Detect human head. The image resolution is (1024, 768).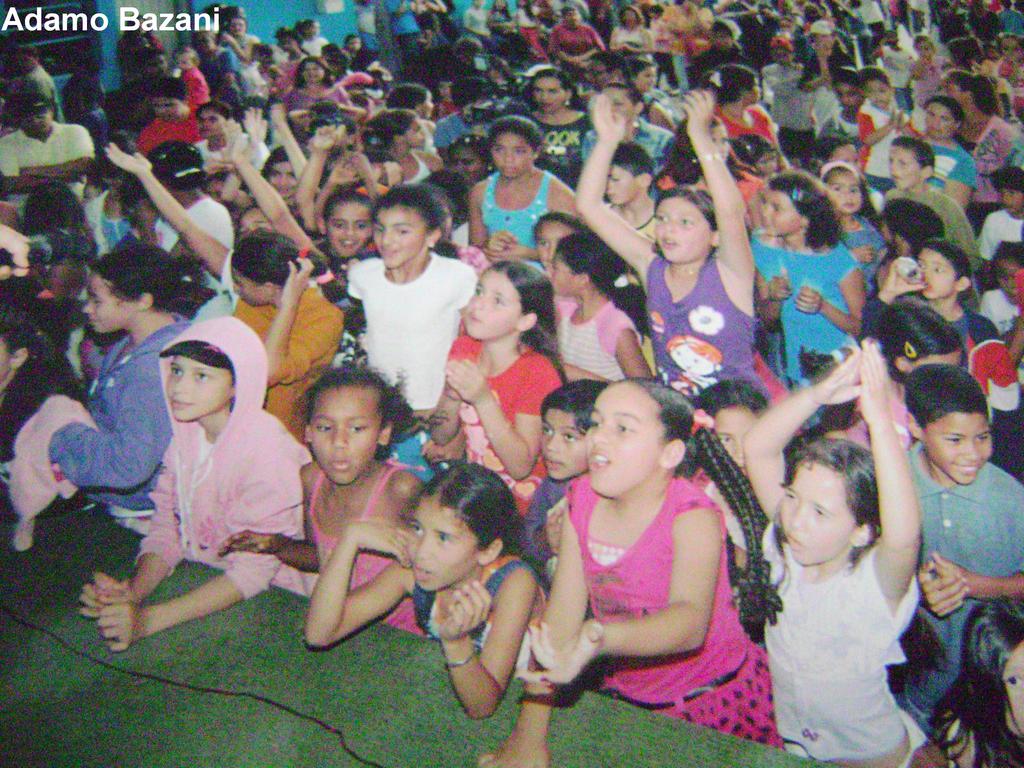
{"left": 913, "top": 236, "right": 972, "bottom": 301}.
